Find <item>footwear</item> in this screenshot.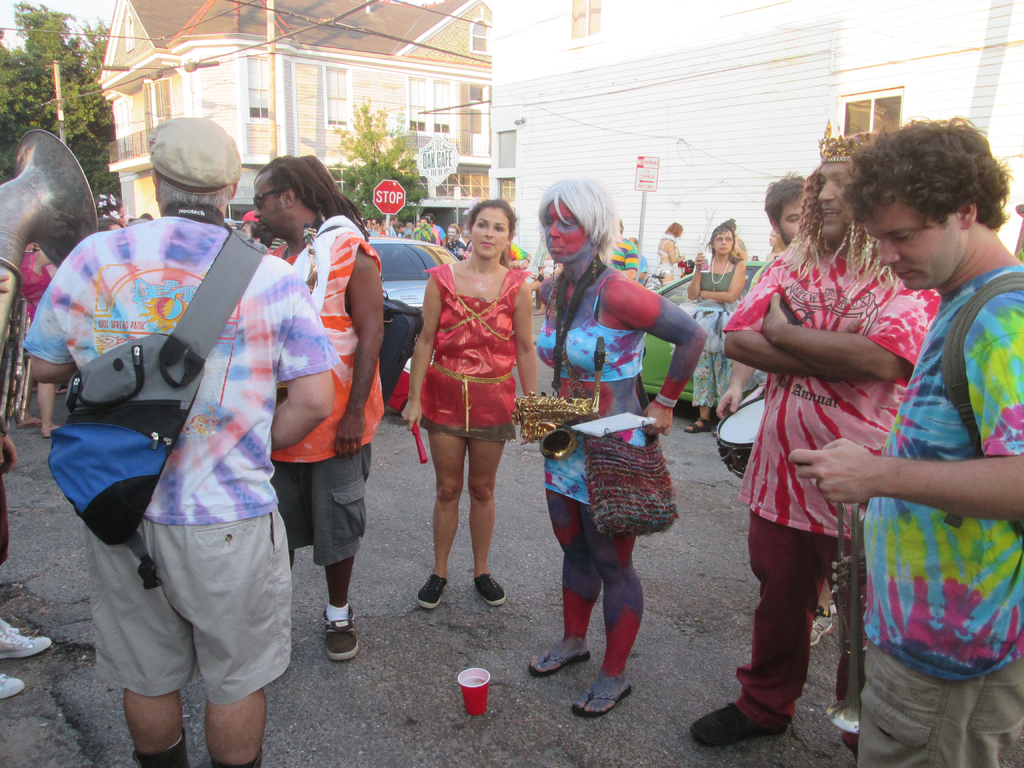
The bounding box for <item>footwear</item> is <region>0, 619, 54, 659</region>.
